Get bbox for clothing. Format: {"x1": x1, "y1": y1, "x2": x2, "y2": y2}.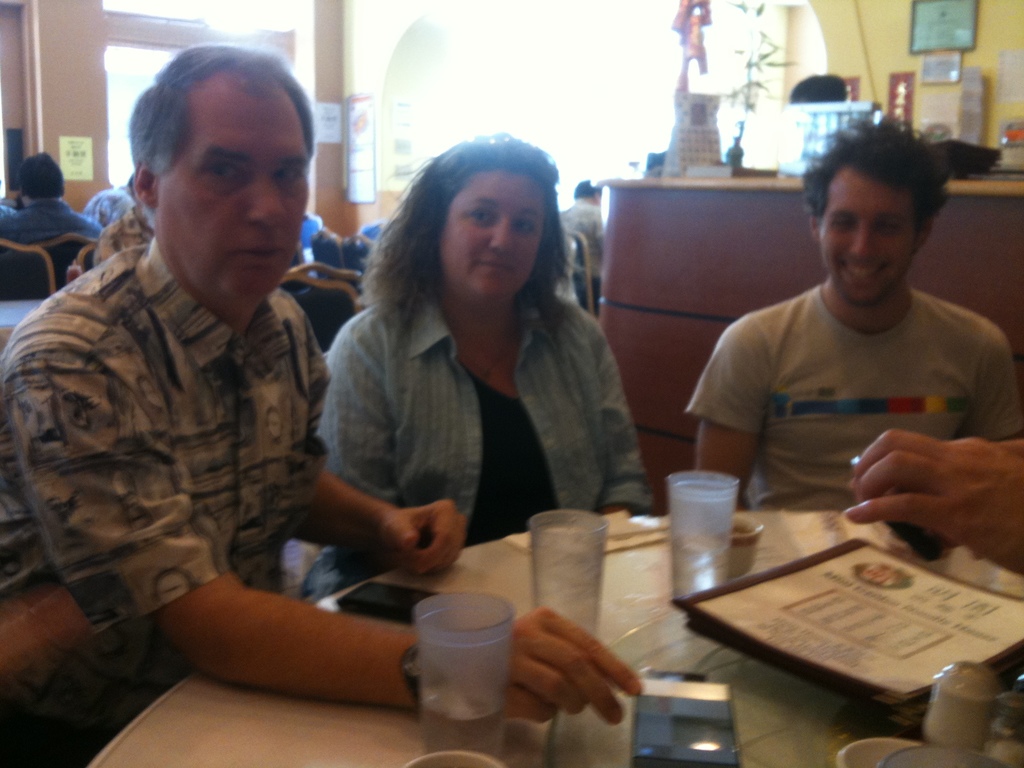
{"x1": 674, "y1": 281, "x2": 1021, "y2": 509}.
